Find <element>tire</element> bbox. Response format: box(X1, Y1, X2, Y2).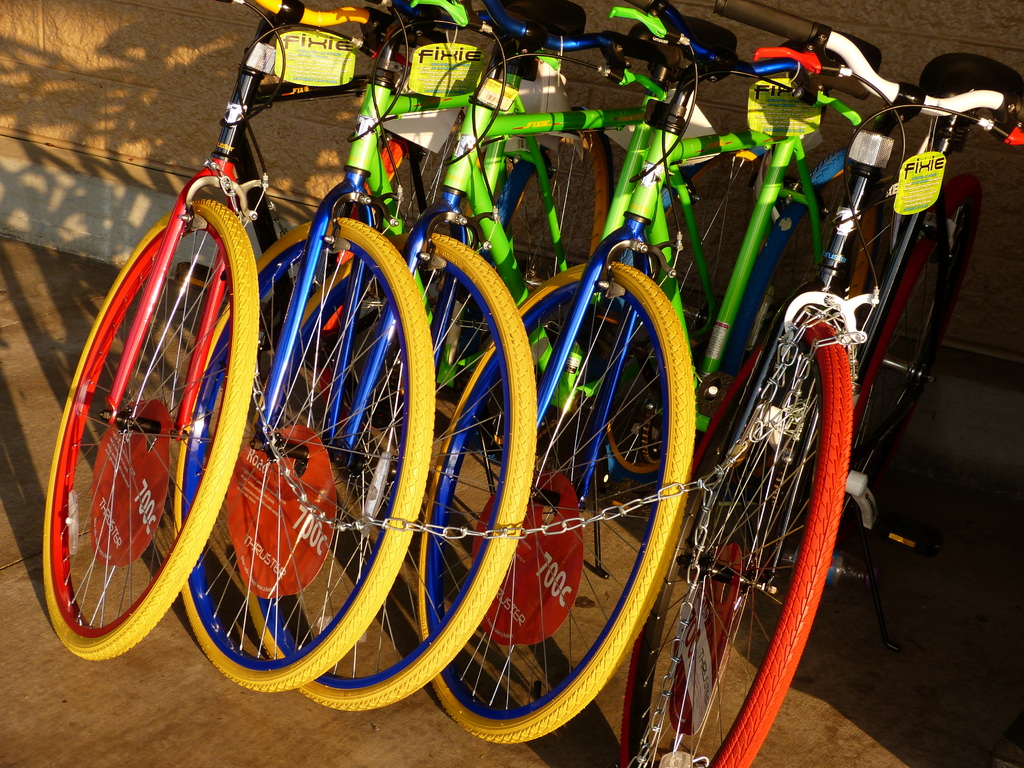
box(850, 170, 982, 511).
